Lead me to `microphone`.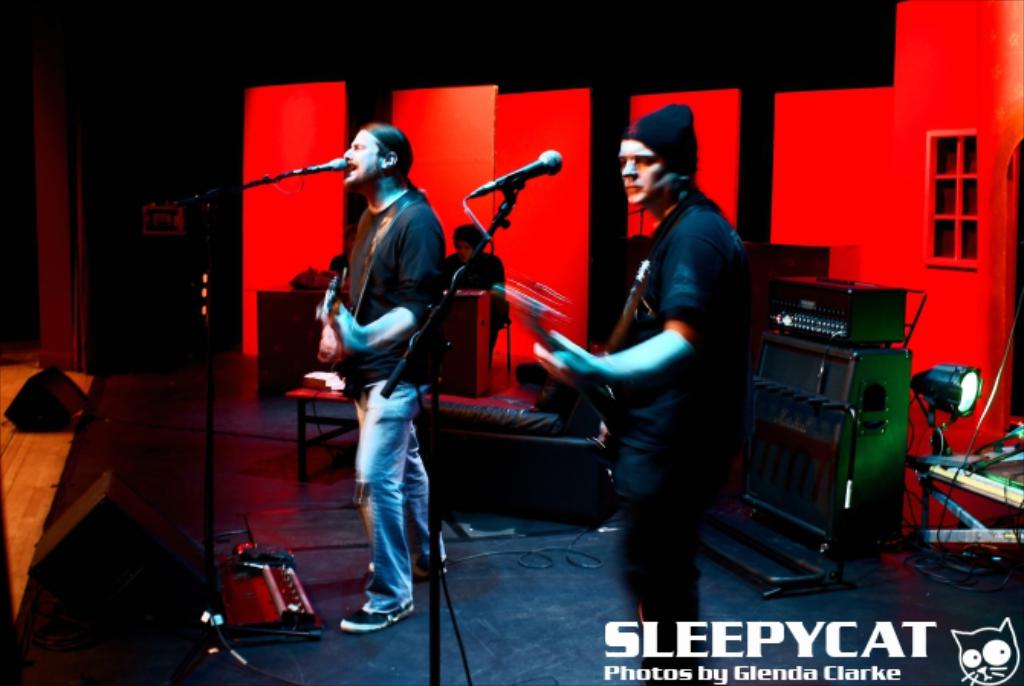
Lead to [x1=491, y1=147, x2=570, y2=186].
